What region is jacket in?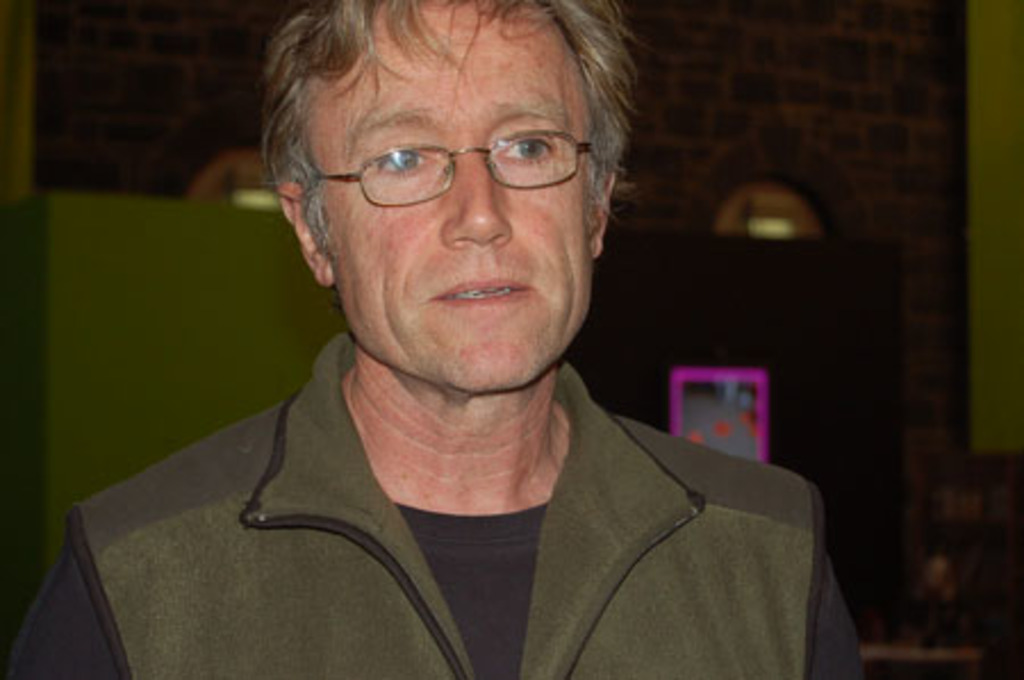
left=91, top=184, right=860, bottom=653.
